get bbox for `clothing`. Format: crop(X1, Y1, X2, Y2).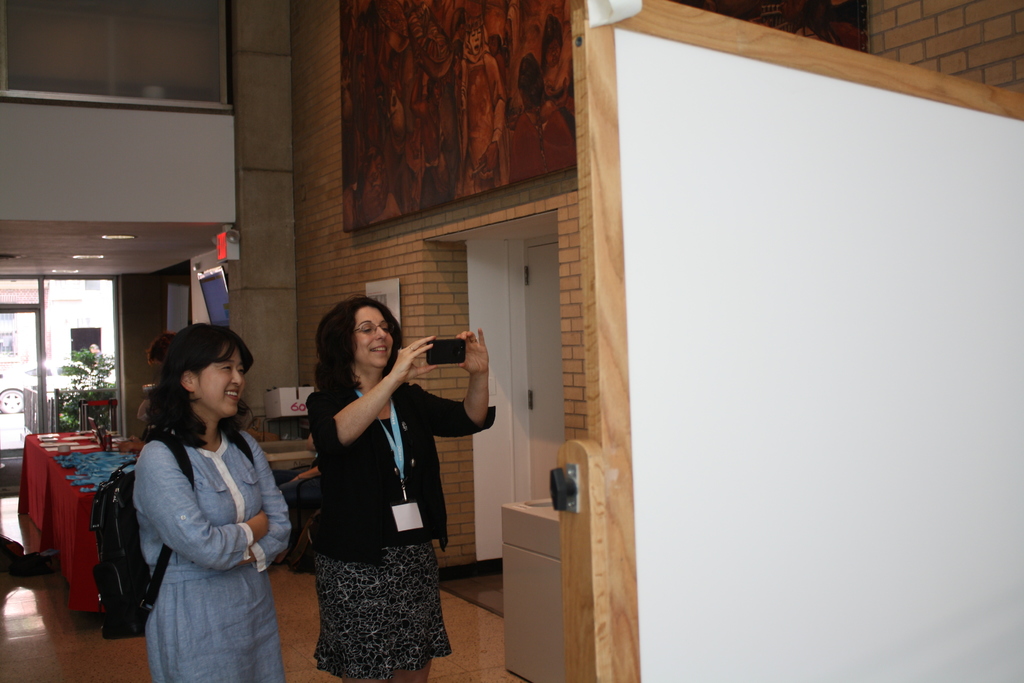
crop(309, 372, 499, 680).
